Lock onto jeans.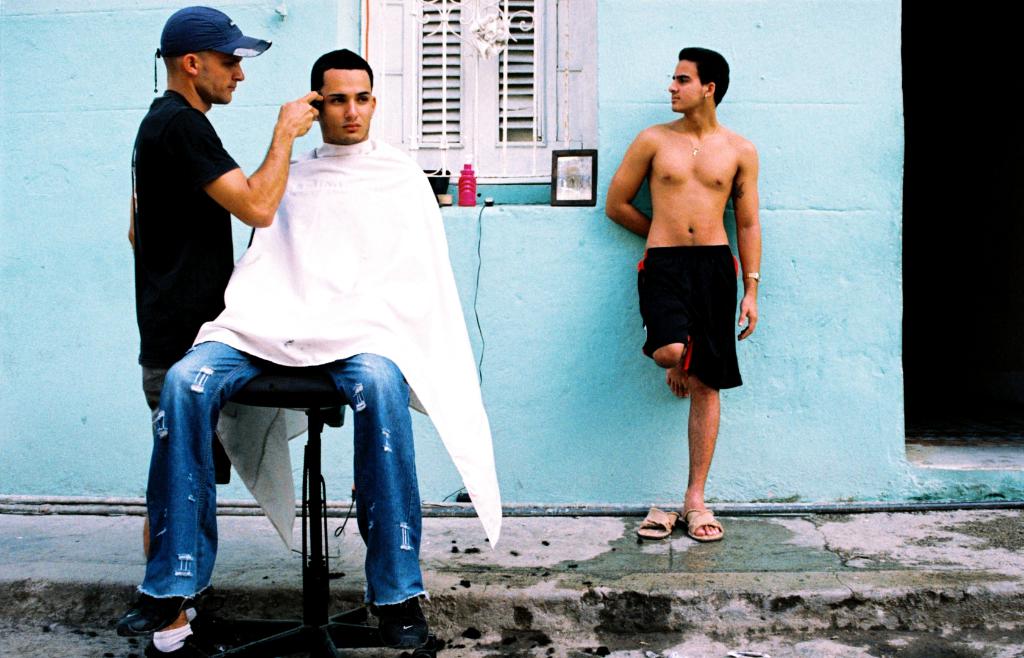
Locked: 155 347 434 611.
